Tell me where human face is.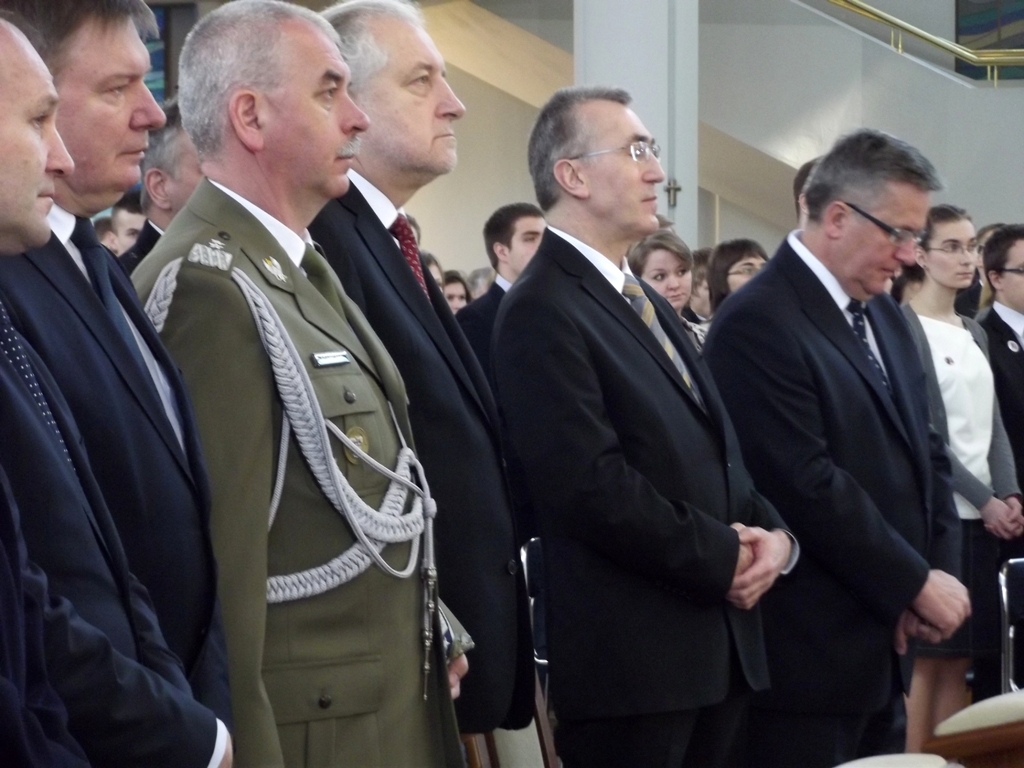
human face is at [left=448, top=278, right=483, bottom=319].
